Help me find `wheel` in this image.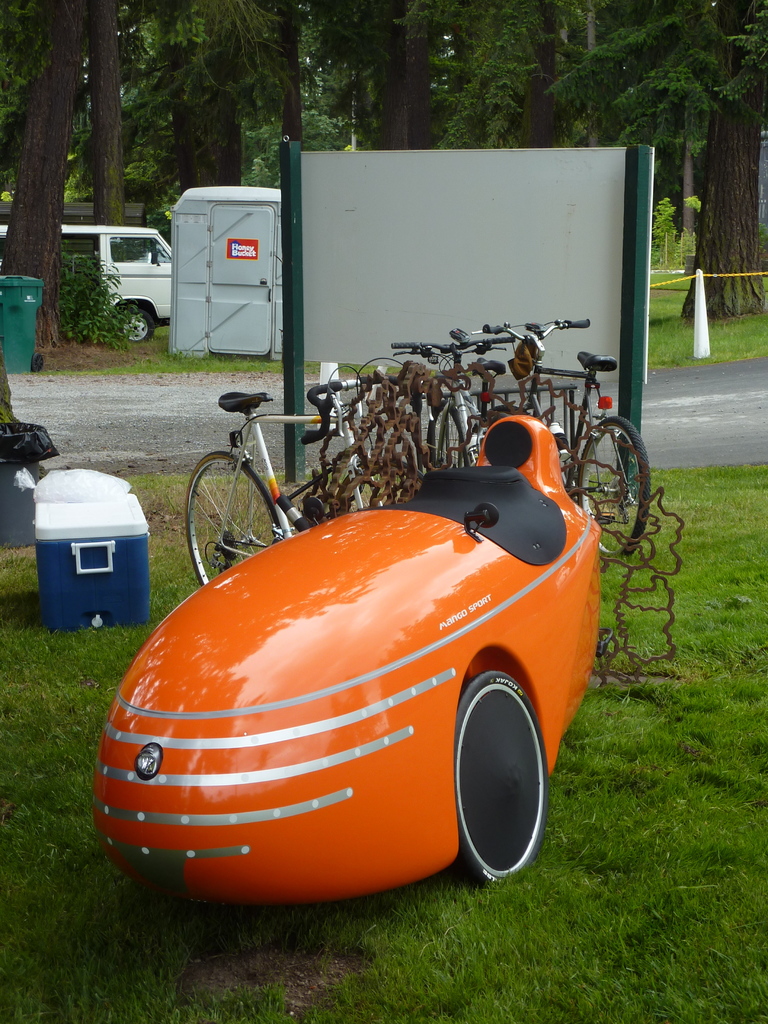
Found it: select_region(453, 671, 548, 883).
